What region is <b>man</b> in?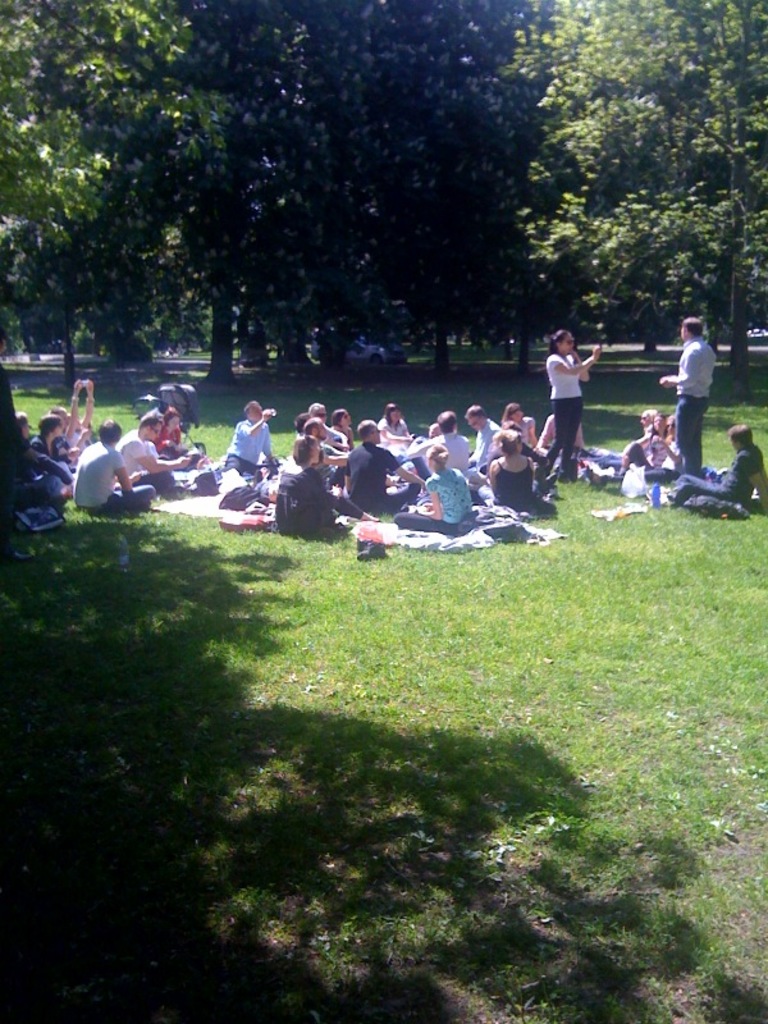
[346,420,421,511].
